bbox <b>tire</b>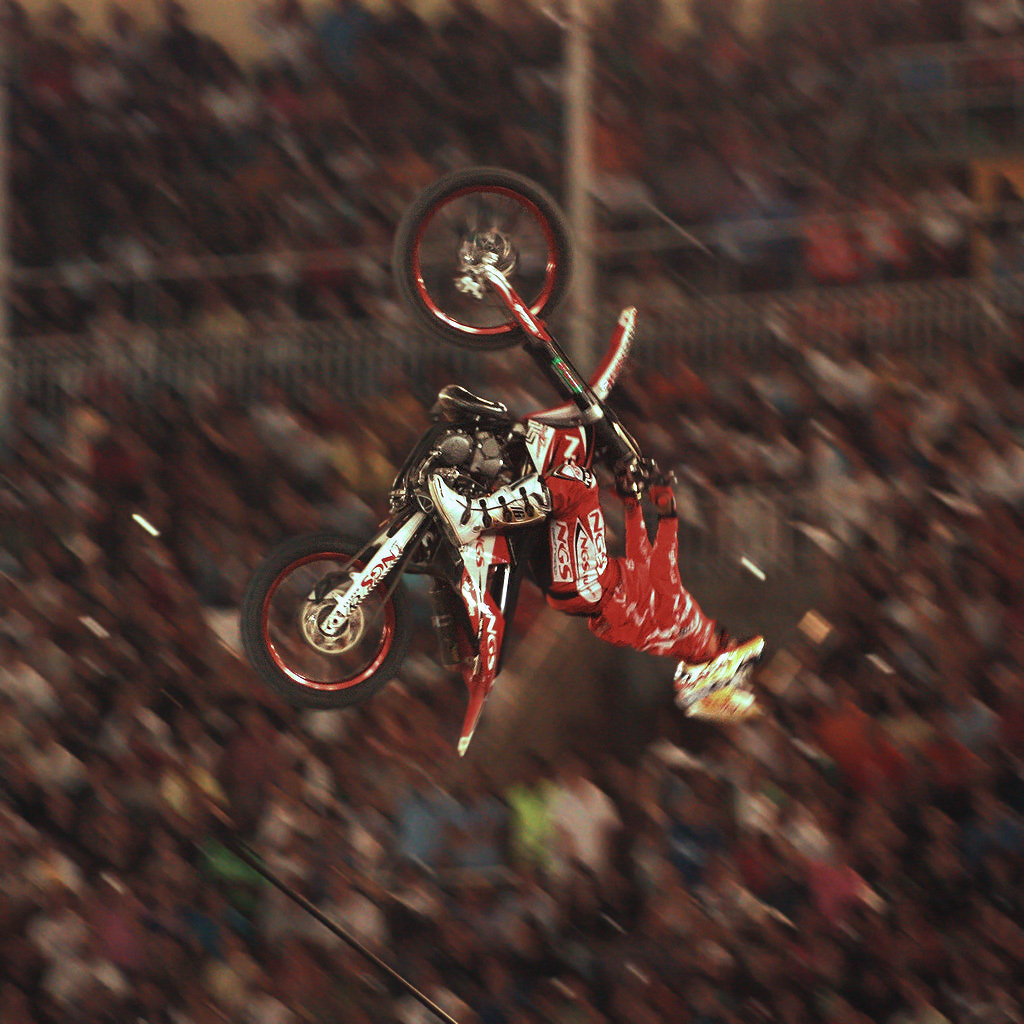
select_region(232, 526, 422, 708)
